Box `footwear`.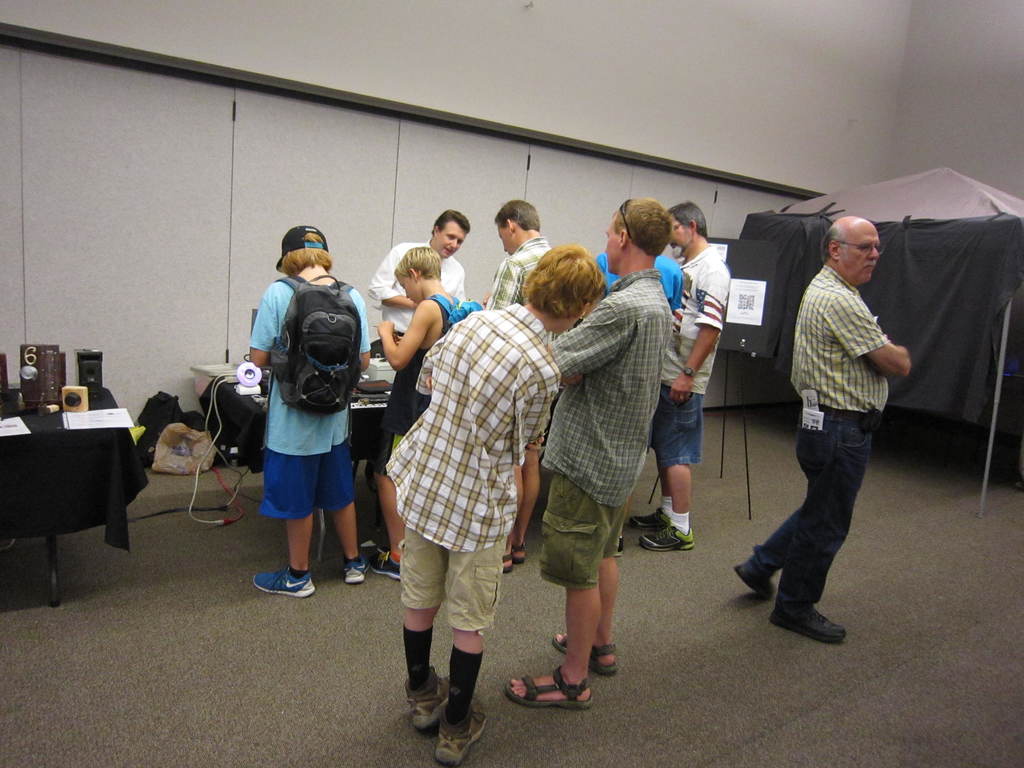
bbox=(371, 549, 398, 577).
